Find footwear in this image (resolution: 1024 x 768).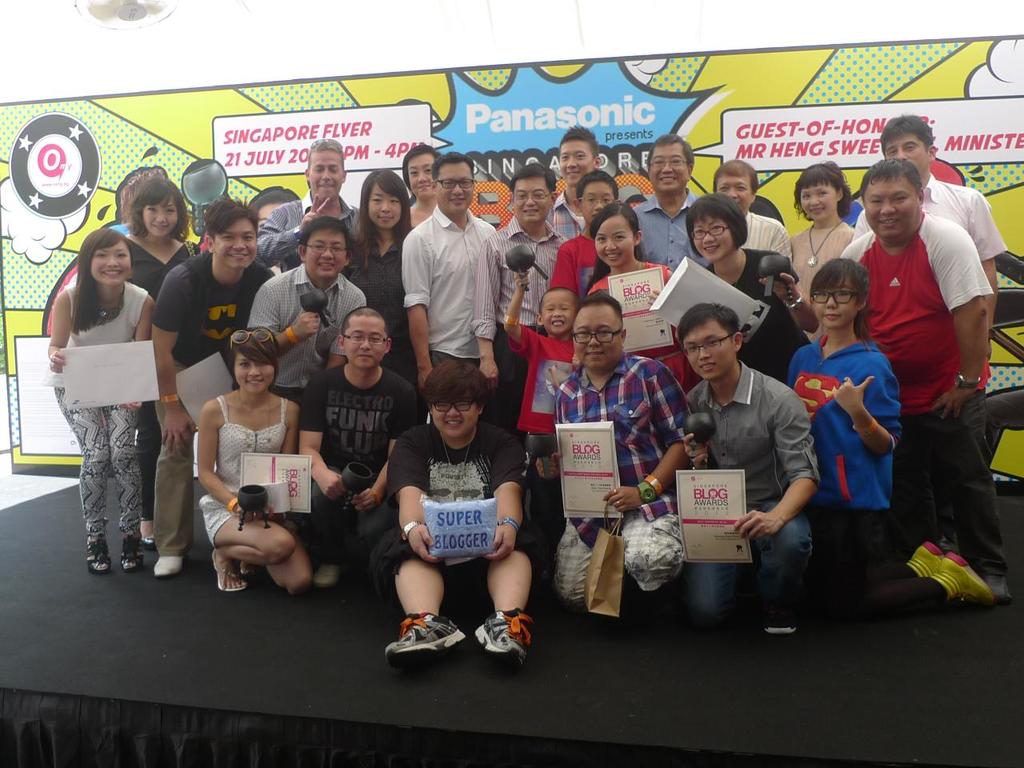
141 514 154 548.
